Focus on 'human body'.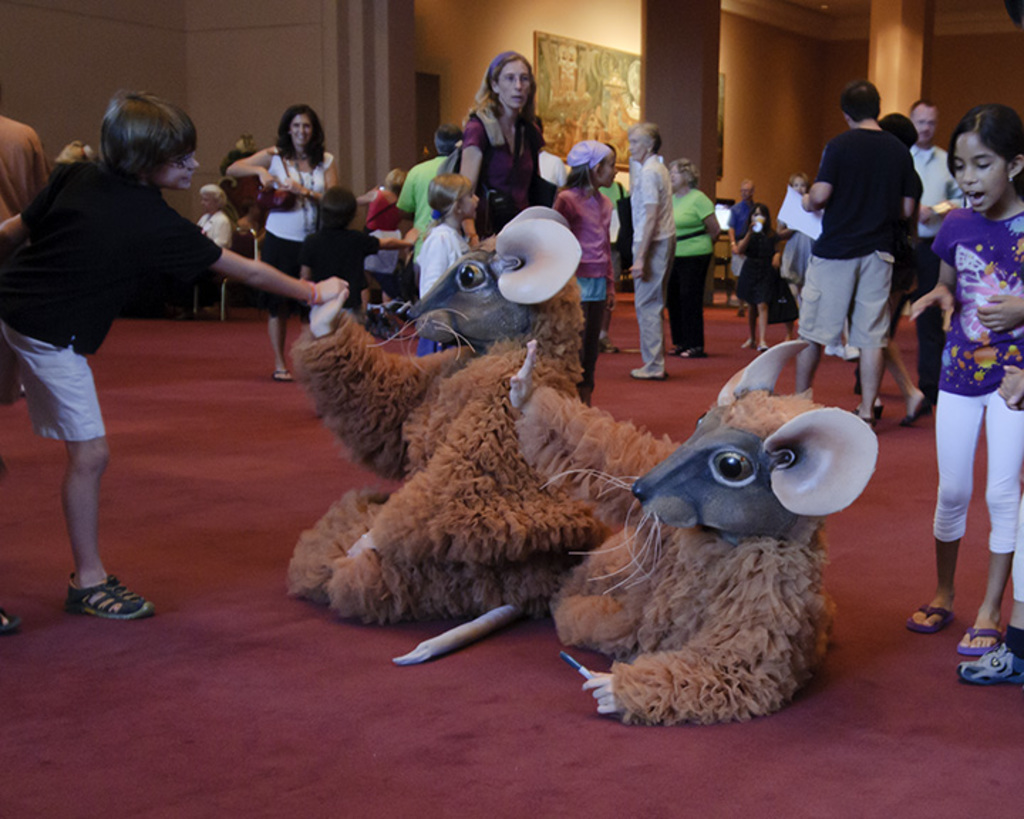
Focused at [730,178,767,313].
